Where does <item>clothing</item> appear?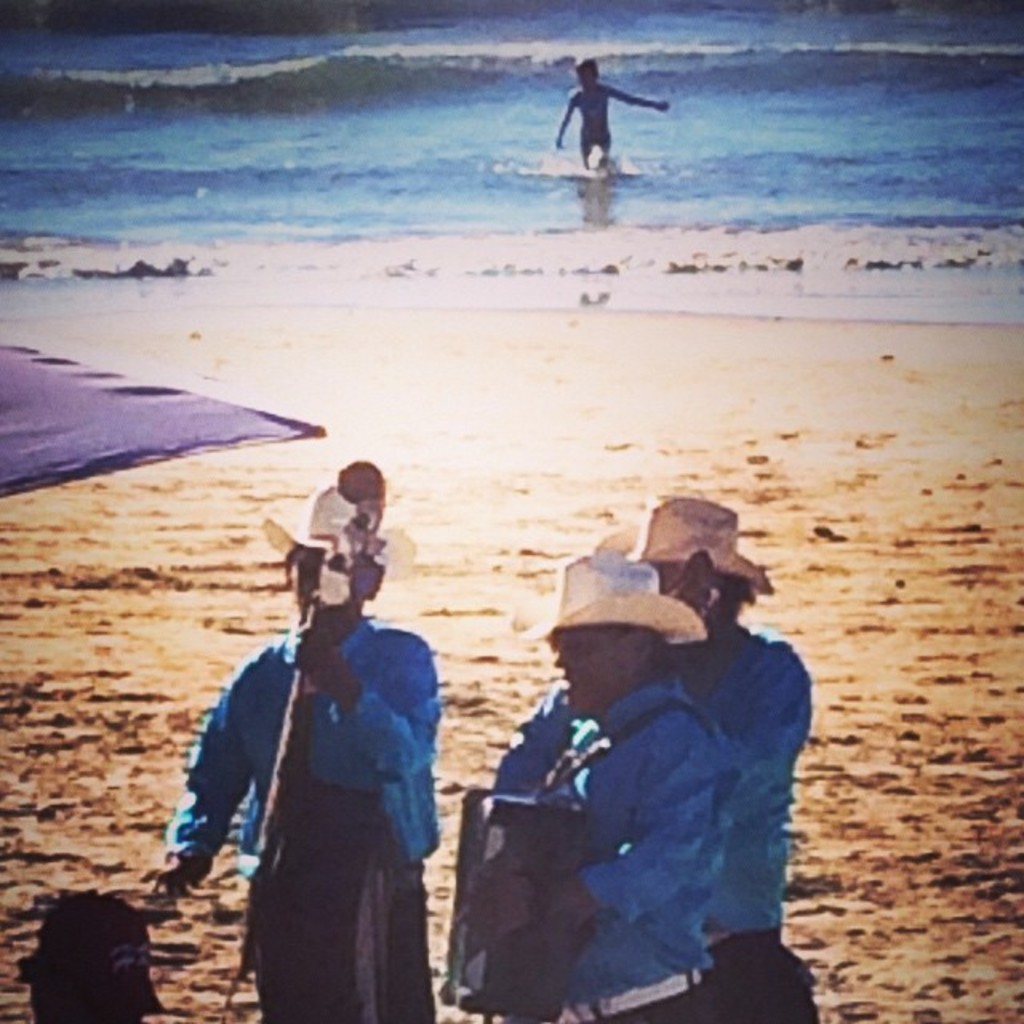
Appears at detection(542, 675, 709, 1022).
